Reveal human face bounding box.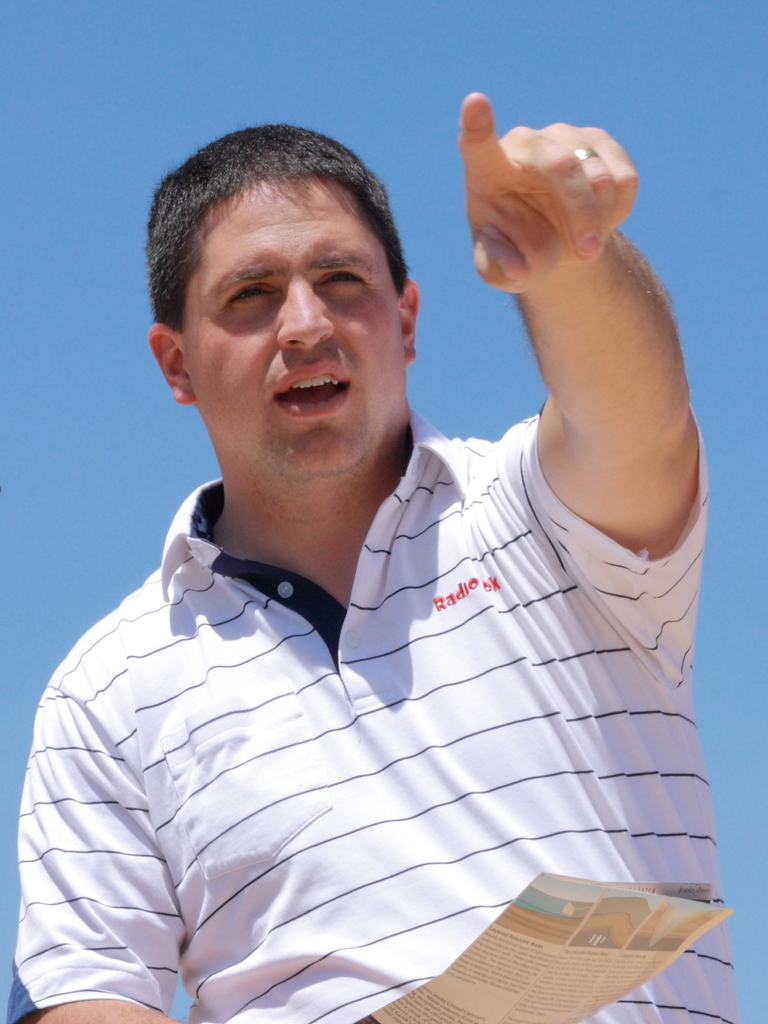
Revealed: Rect(172, 145, 431, 493).
